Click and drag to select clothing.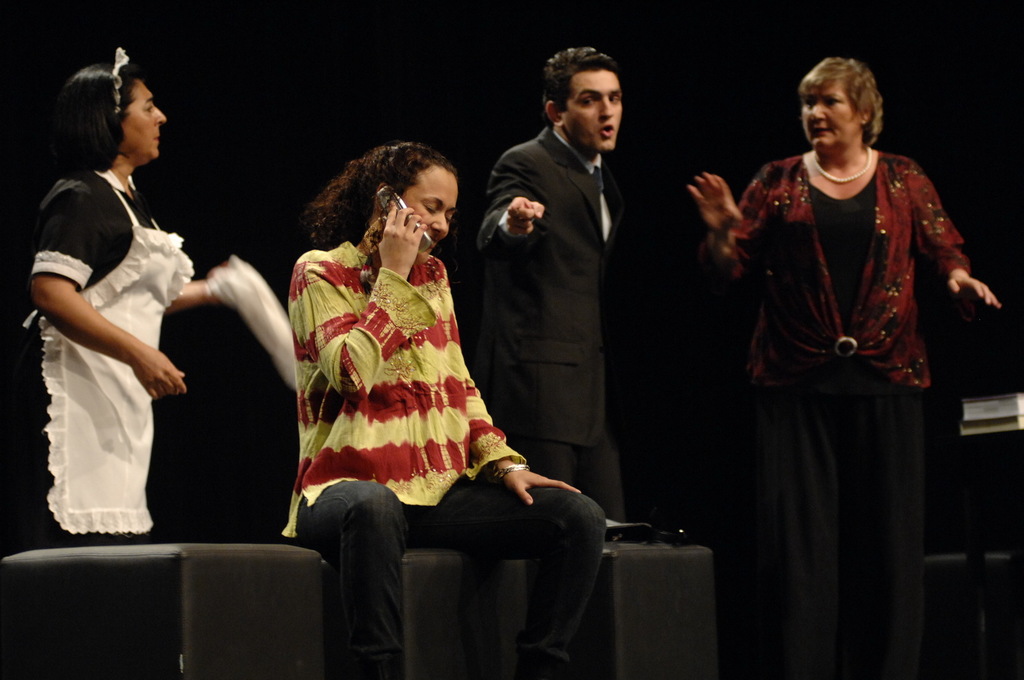
Selection: <bbox>481, 121, 634, 525</bbox>.
